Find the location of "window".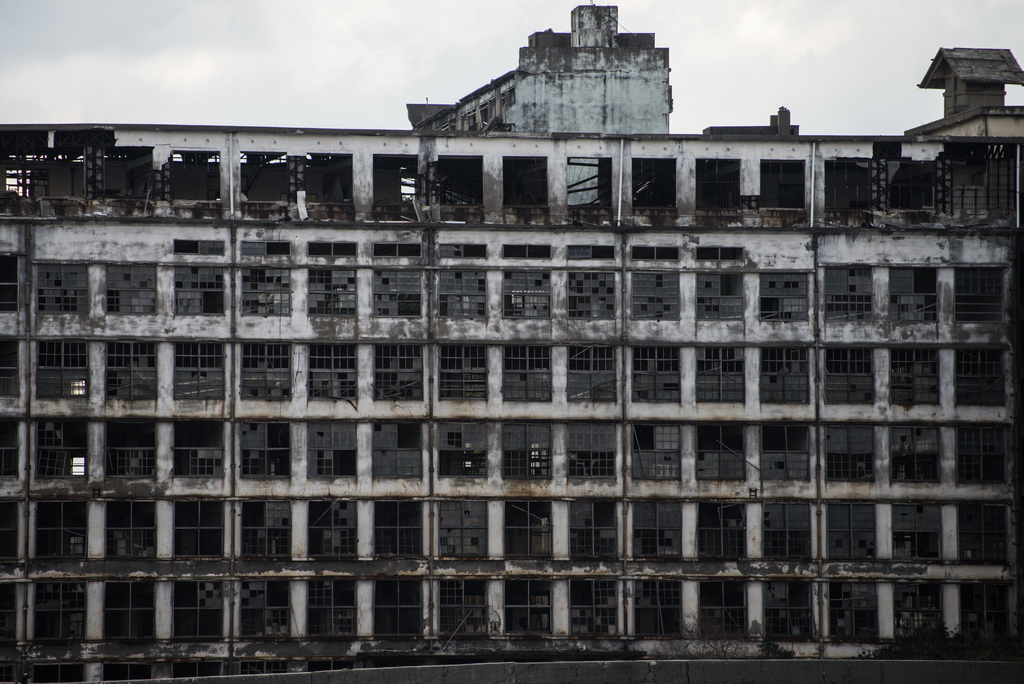
Location: 886 269 939 325.
